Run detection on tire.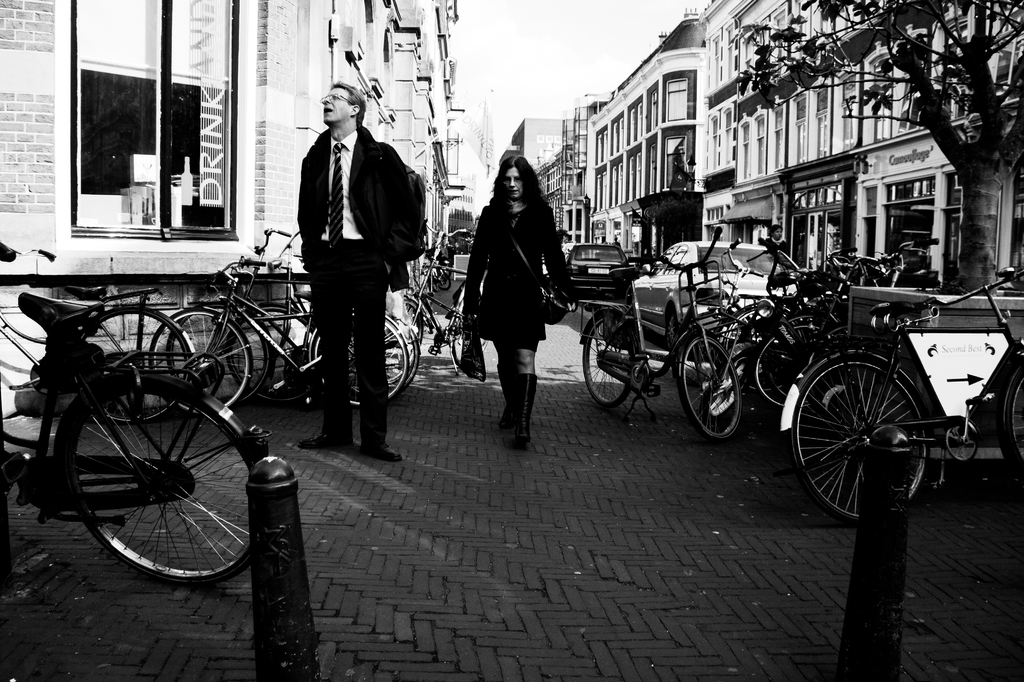
Result: x1=307 y1=307 x2=407 y2=404.
